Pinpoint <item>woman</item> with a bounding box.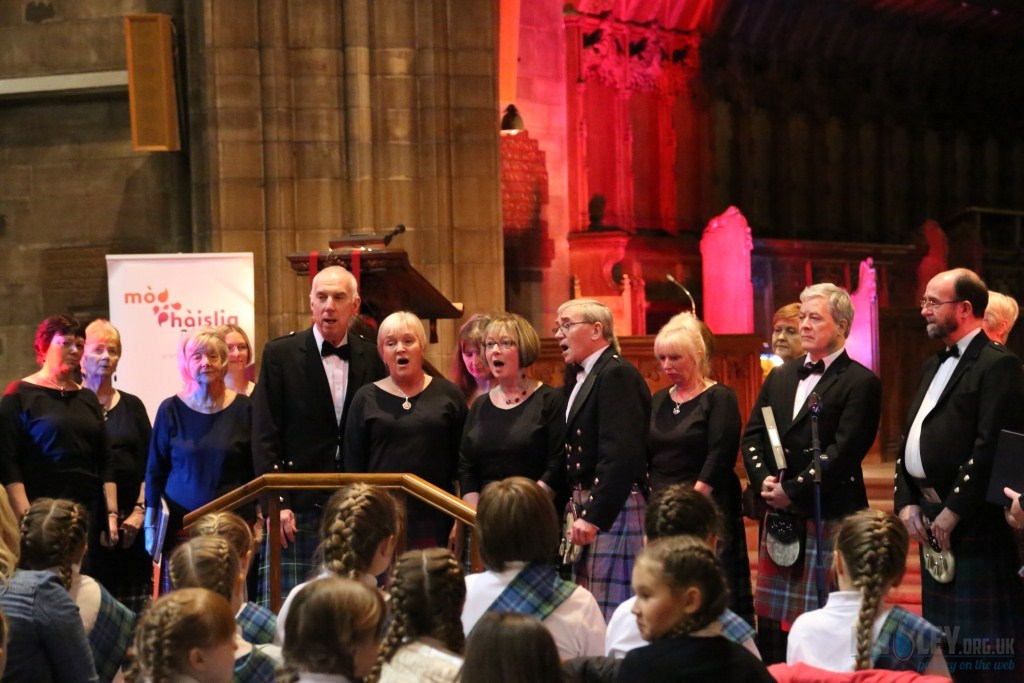
[637,304,757,626].
